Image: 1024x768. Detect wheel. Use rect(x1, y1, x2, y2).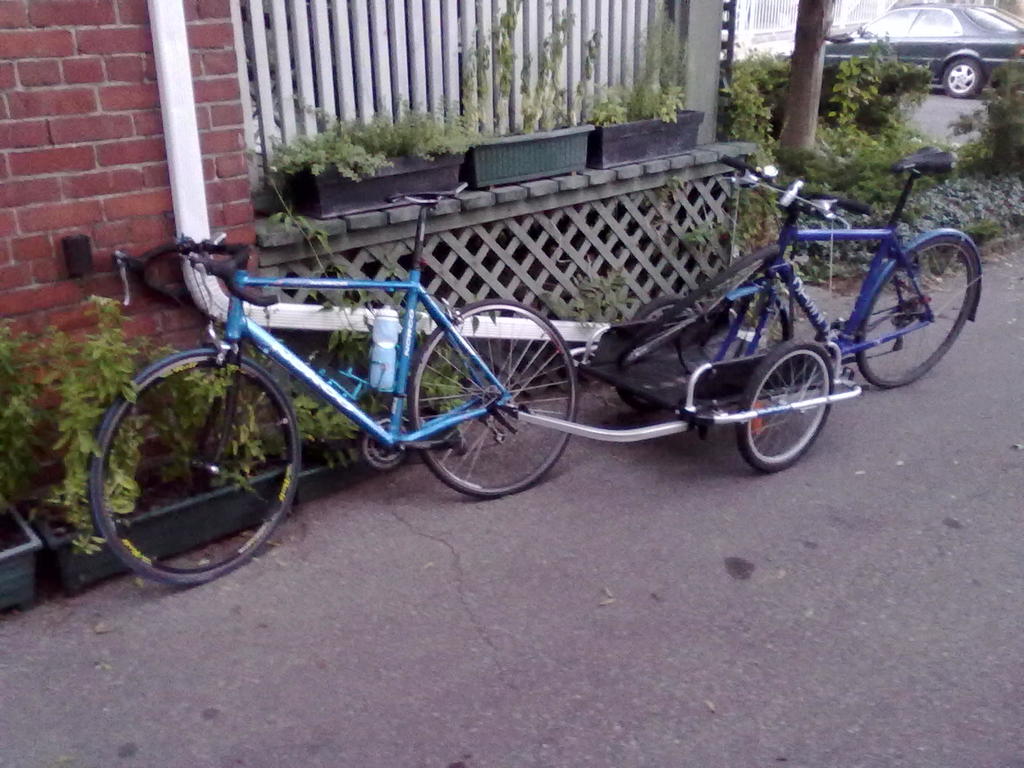
rect(734, 347, 828, 466).
